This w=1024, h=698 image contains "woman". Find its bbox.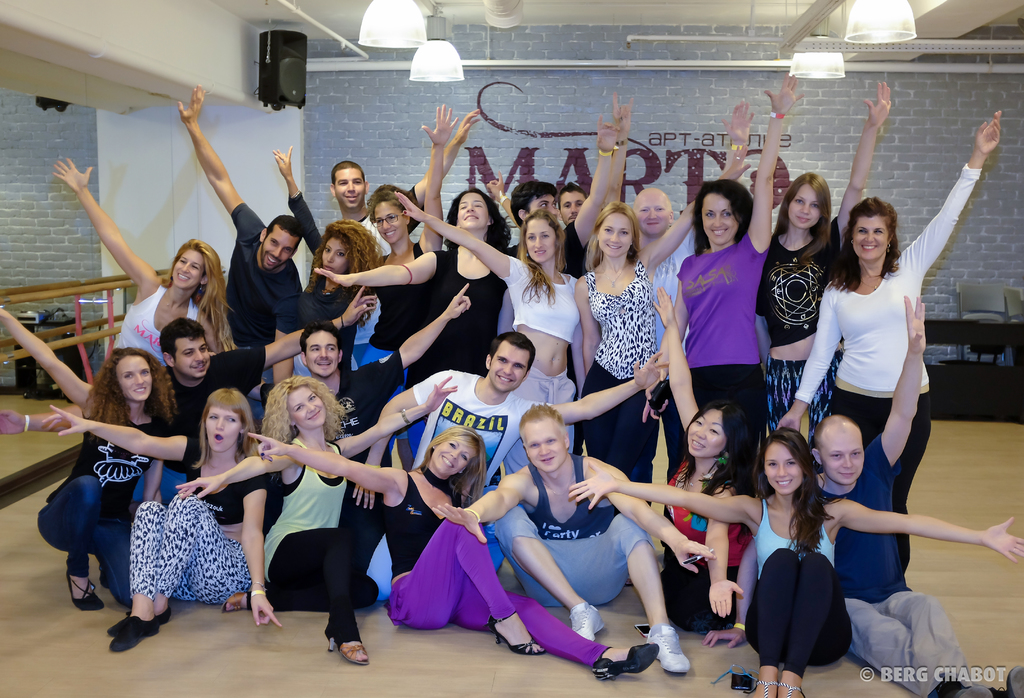
select_region(364, 102, 461, 457).
